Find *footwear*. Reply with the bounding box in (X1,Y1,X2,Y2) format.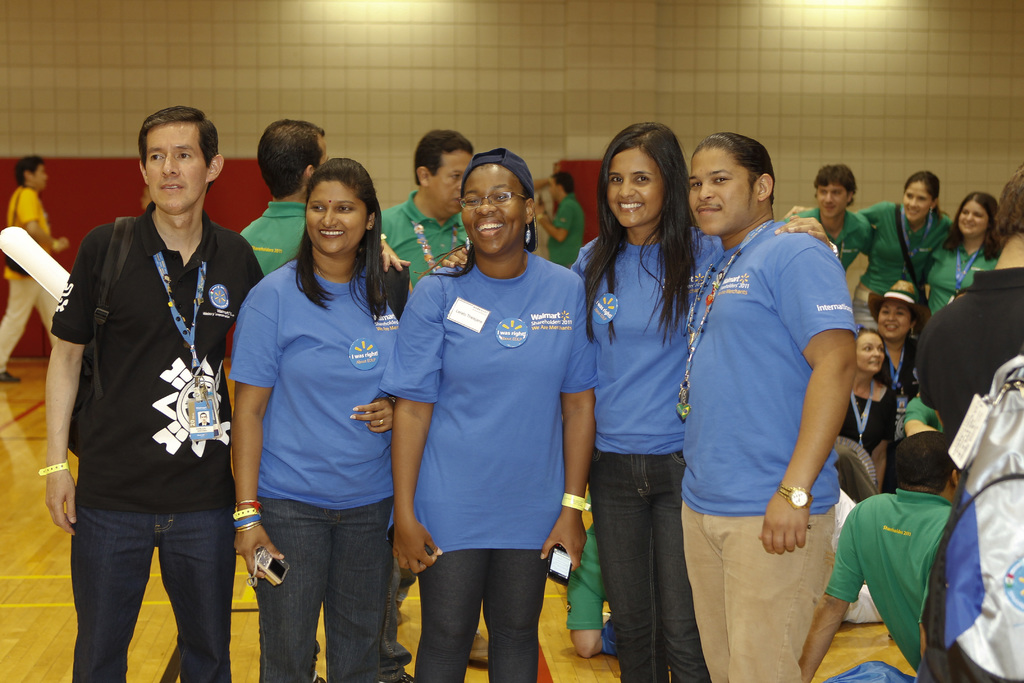
(376,666,412,682).
